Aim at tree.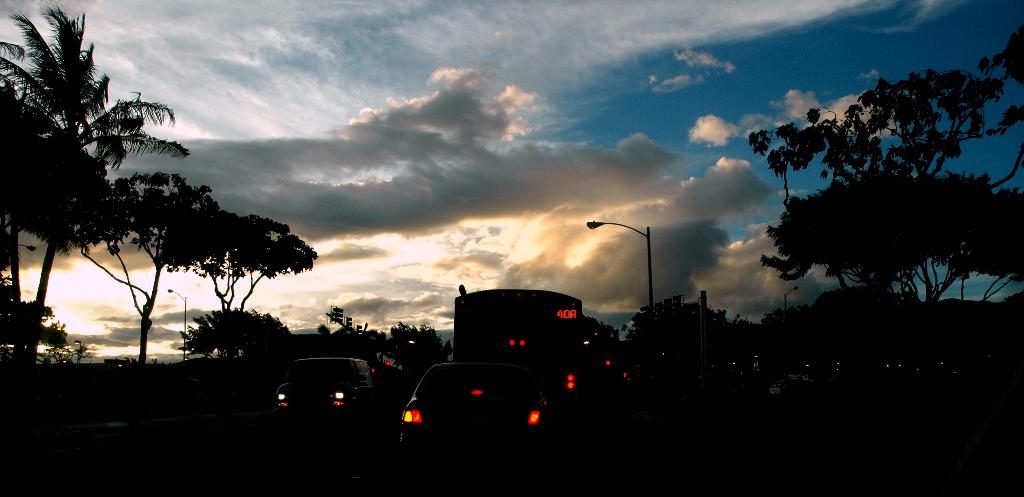
Aimed at {"x1": 0, "y1": 1, "x2": 180, "y2": 338}.
